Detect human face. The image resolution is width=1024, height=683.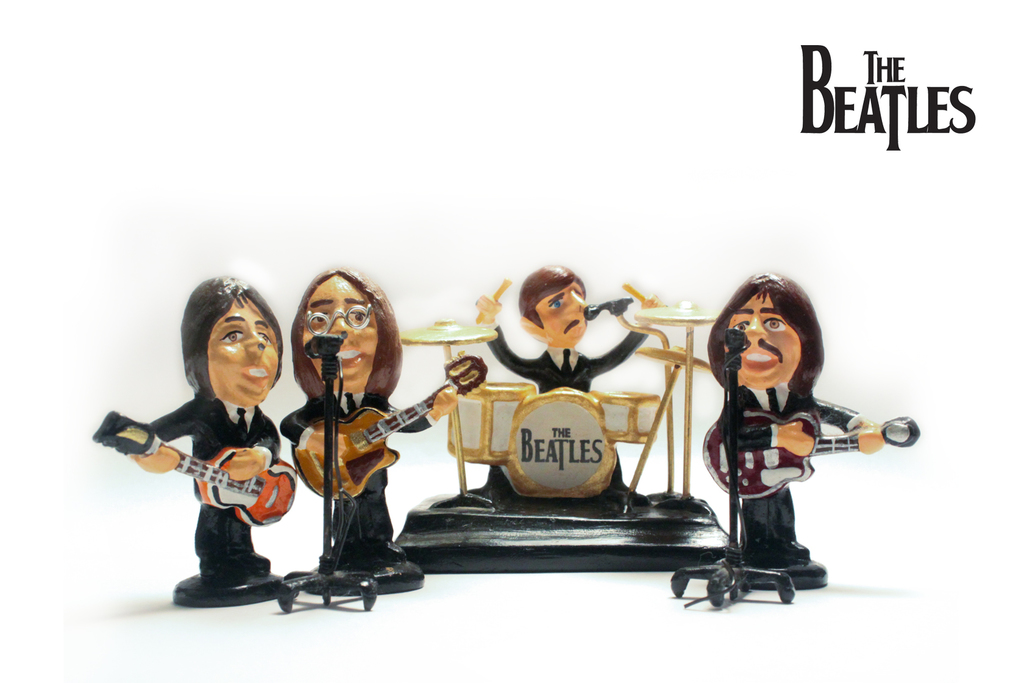
select_region(304, 270, 379, 390).
